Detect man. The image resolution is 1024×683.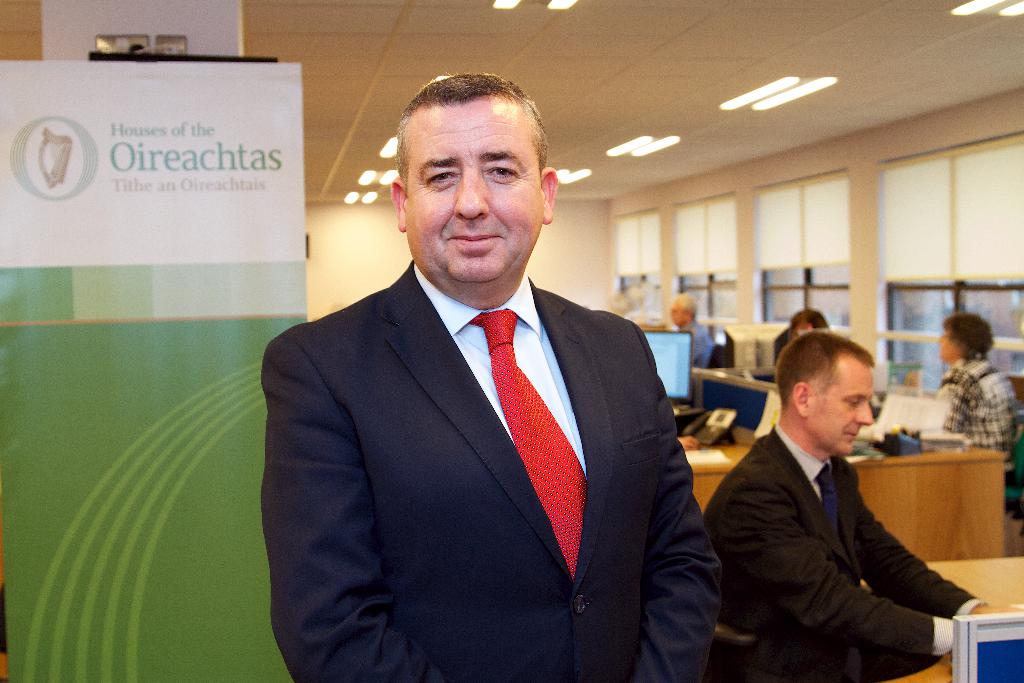
{"left": 670, "top": 286, "right": 712, "bottom": 356}.
